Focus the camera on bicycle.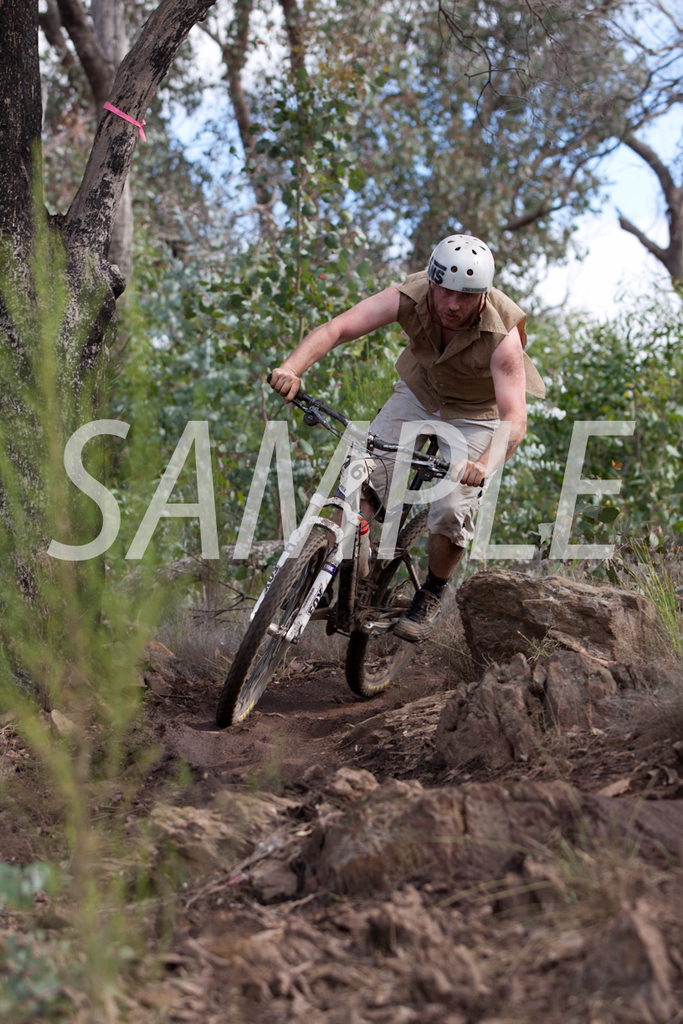
Focus region: rect(204, 381, 516, 724).
